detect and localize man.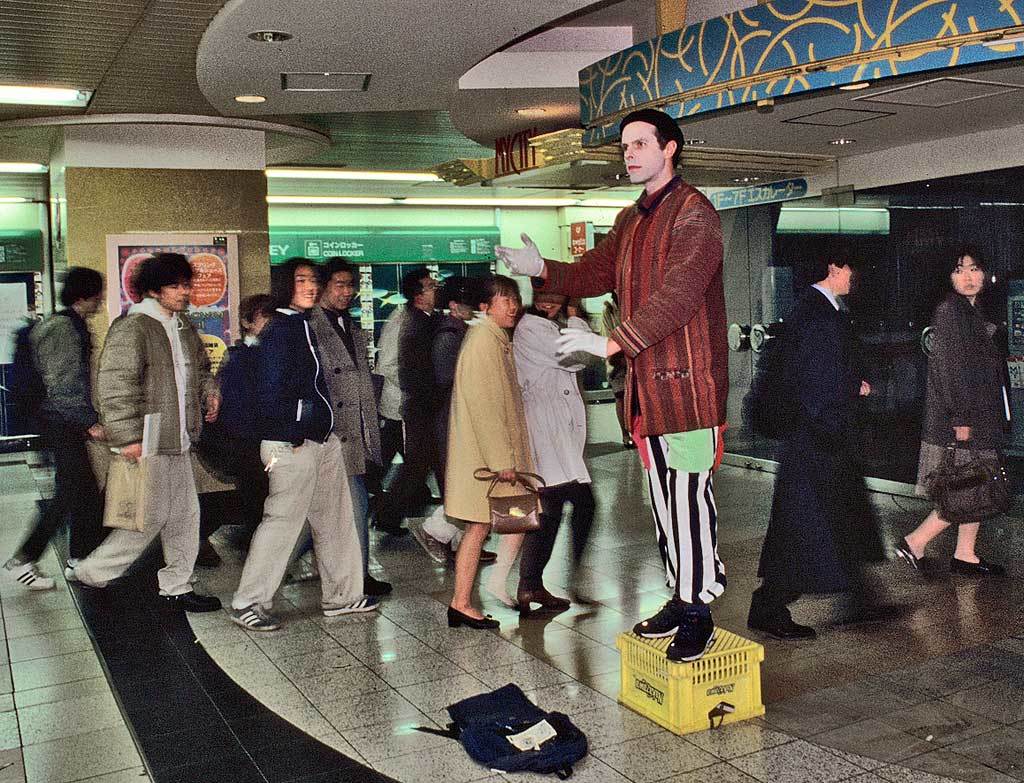
Localized at region(389, 270, 445, 561).
